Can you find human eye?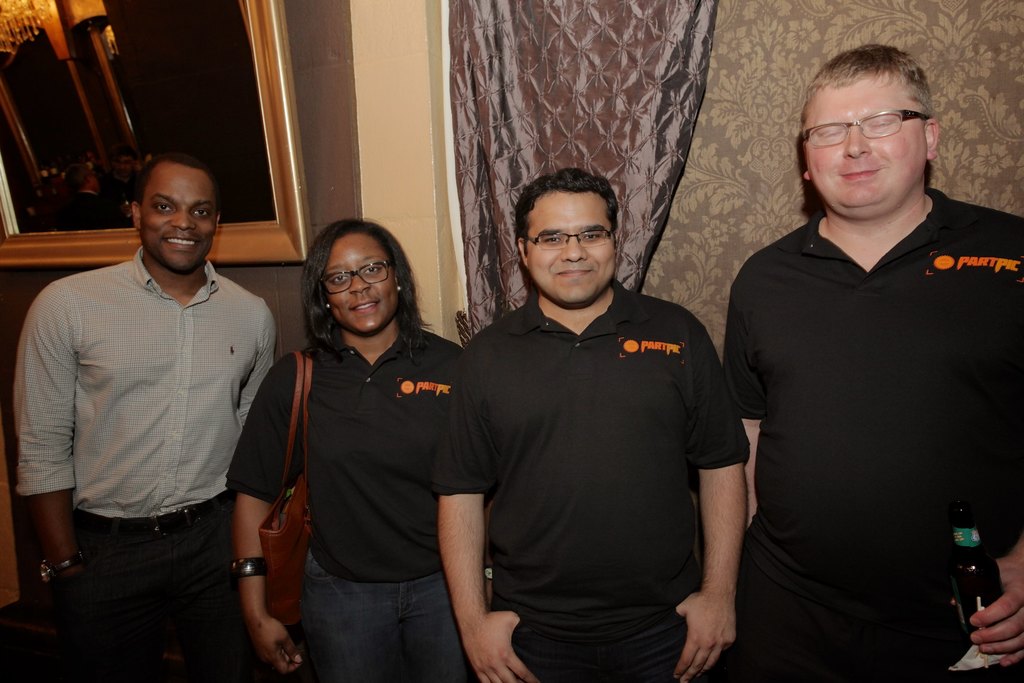
Yes, bounding box: x1=151 y1=201 x2=173 y2=216.
